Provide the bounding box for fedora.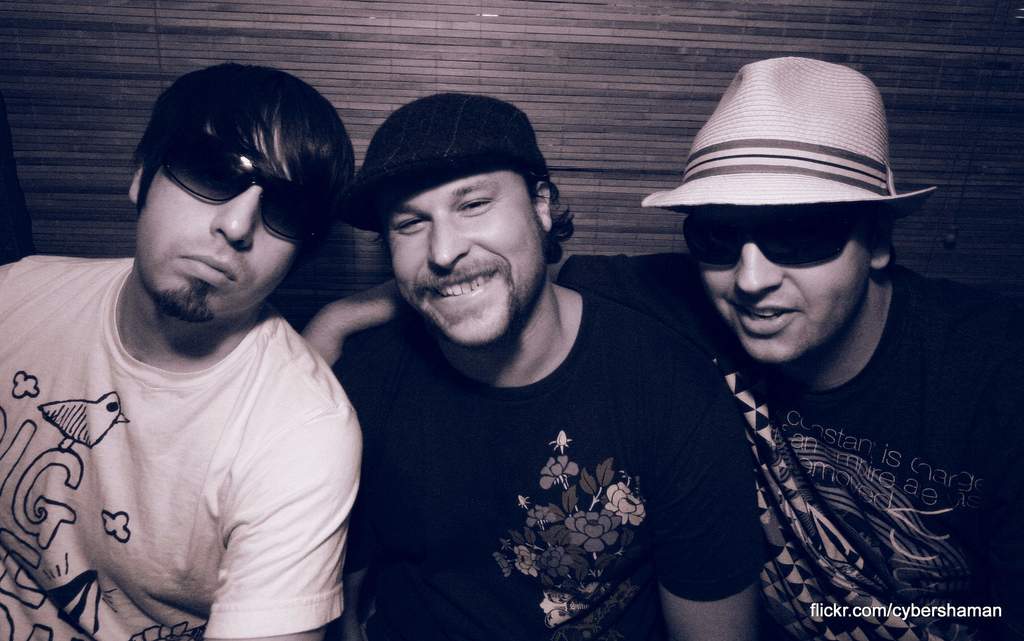
<region>639, 58, 937, 209</region>.
